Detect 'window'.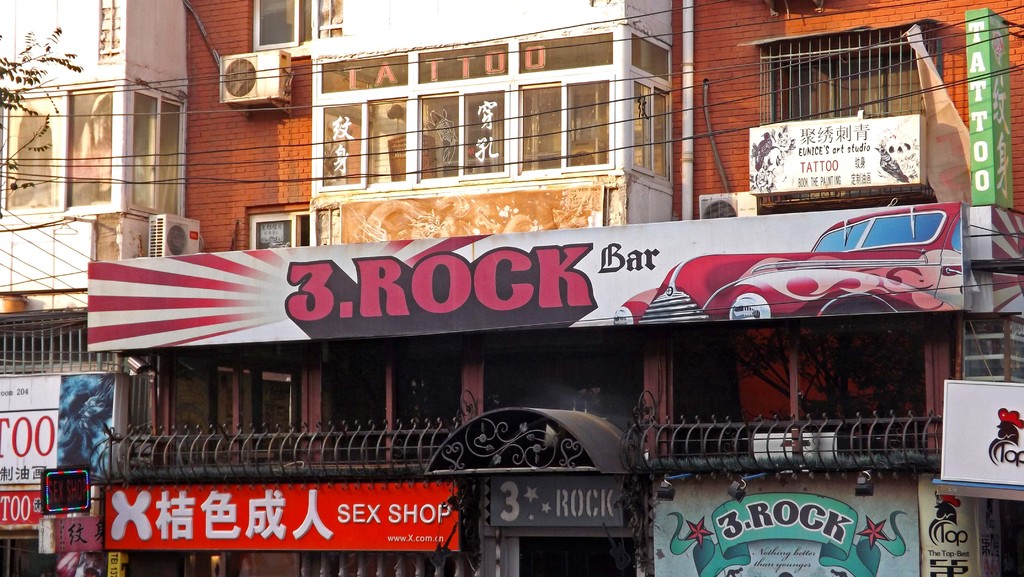
Detected at [248, 0, 342, 44].
